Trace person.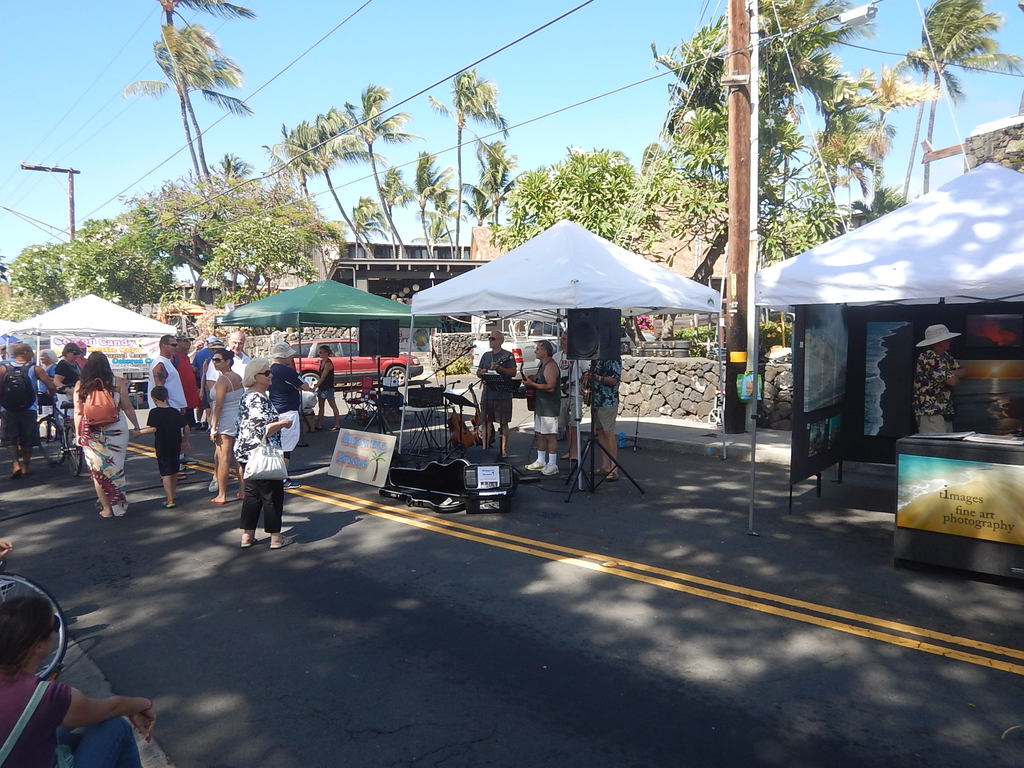
Traced to (left=554, top=330, right=588, bottom=460).
